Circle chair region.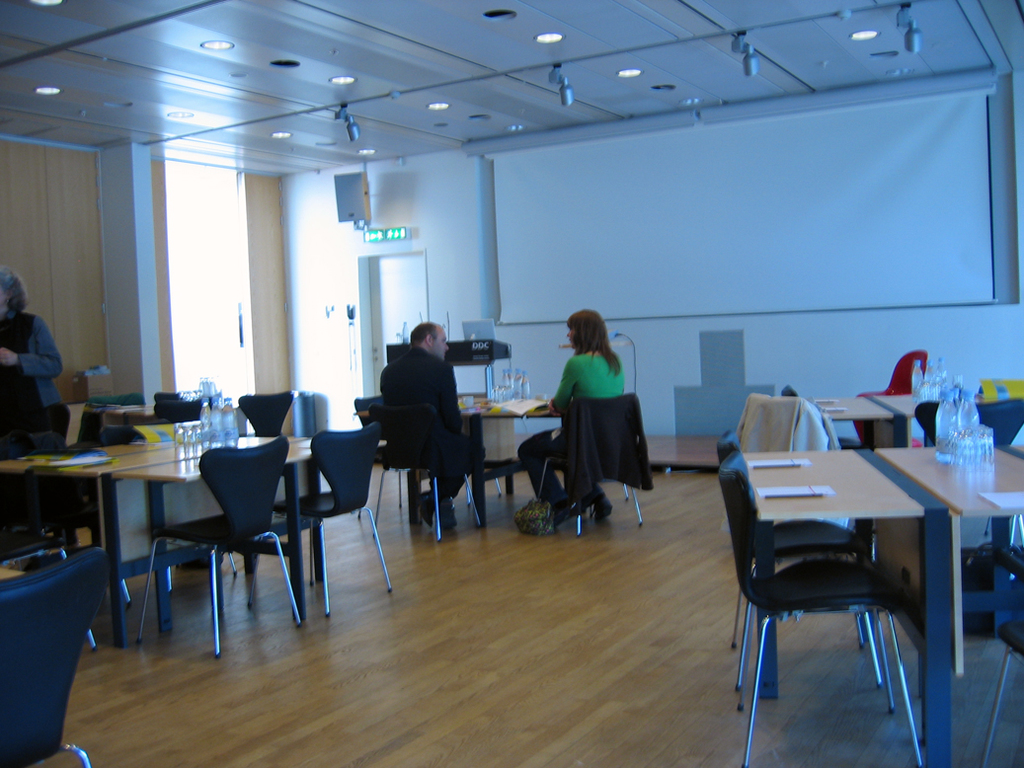
Region: 354,394,386,423.
